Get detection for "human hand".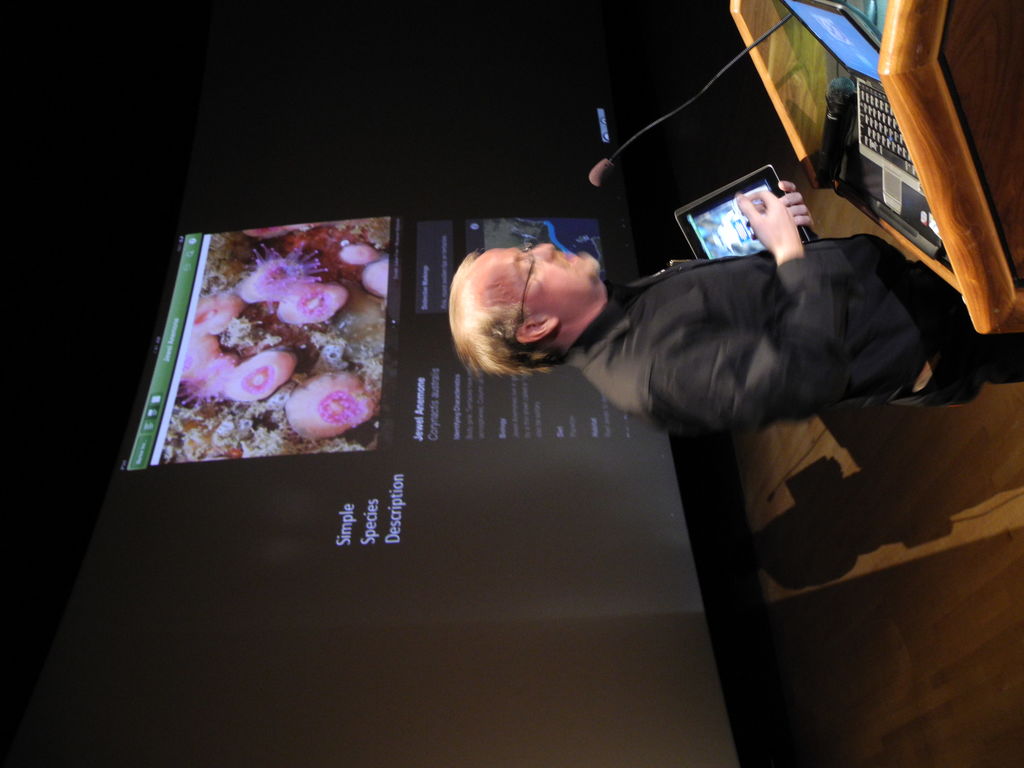
Detection: [left=732, top=188, right=798, bottom=254].
